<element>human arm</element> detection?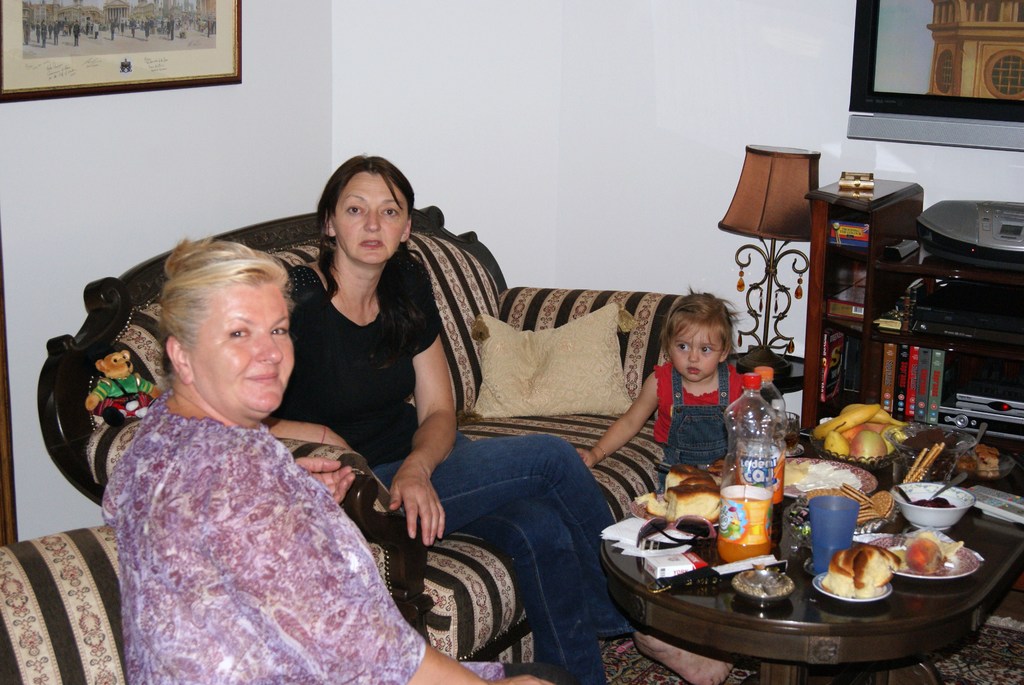
[left=217, top=472, right=554, bottom=684]
